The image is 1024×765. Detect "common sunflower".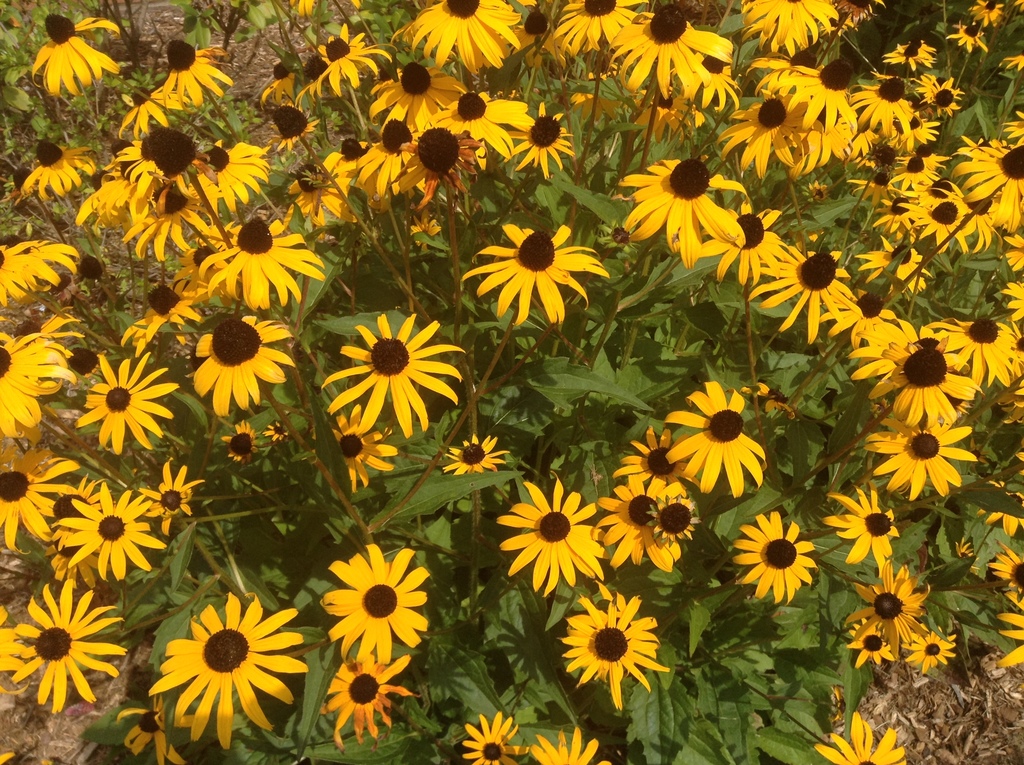
Detection: [x1=320, y1=551, x2=417, y2=667].
